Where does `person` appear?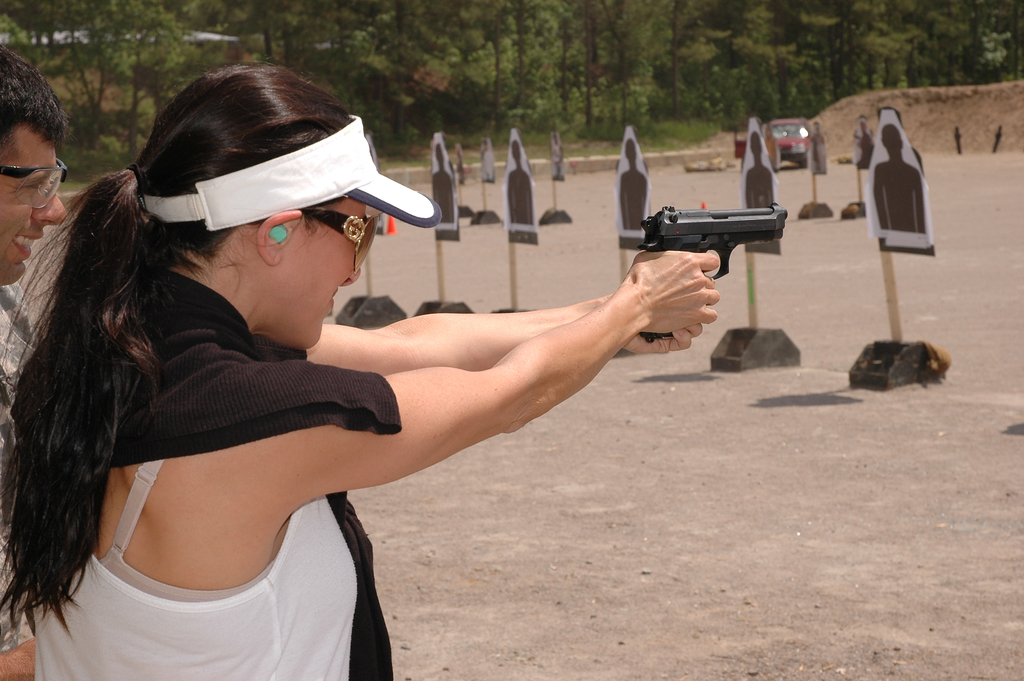
Appears at box(1, 69, 721, 680).
